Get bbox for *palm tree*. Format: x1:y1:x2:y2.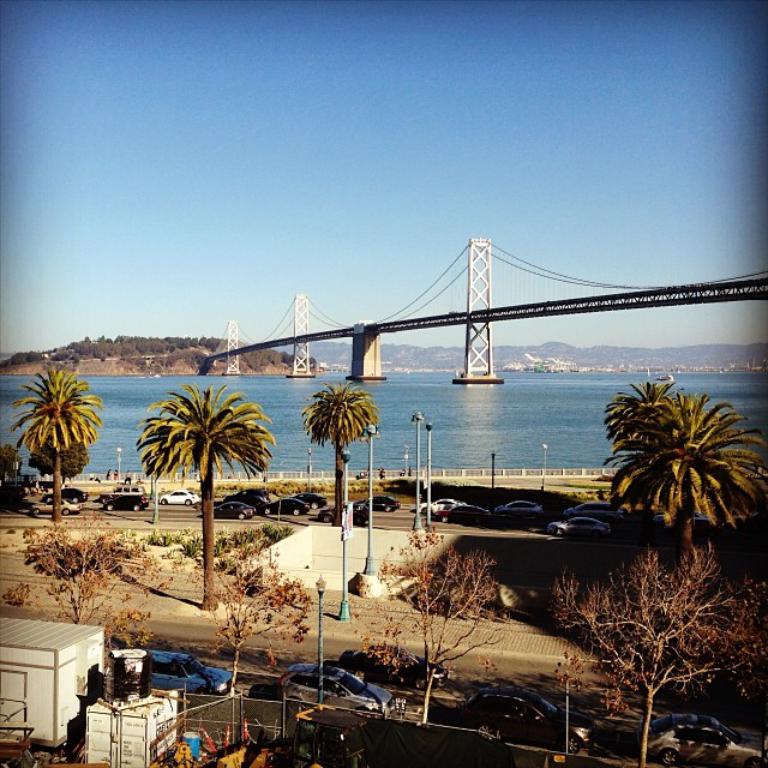
625:373:750:604.
